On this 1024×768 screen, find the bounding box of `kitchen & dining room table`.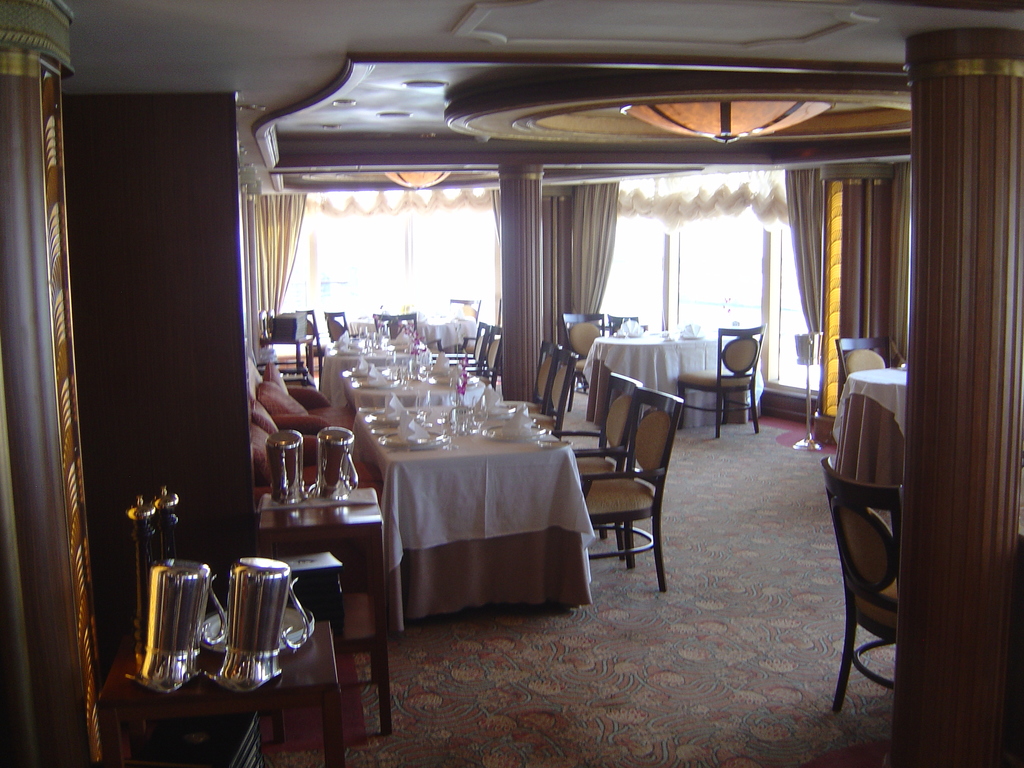
Bounding box: crop(353, 397, 595, 630).
